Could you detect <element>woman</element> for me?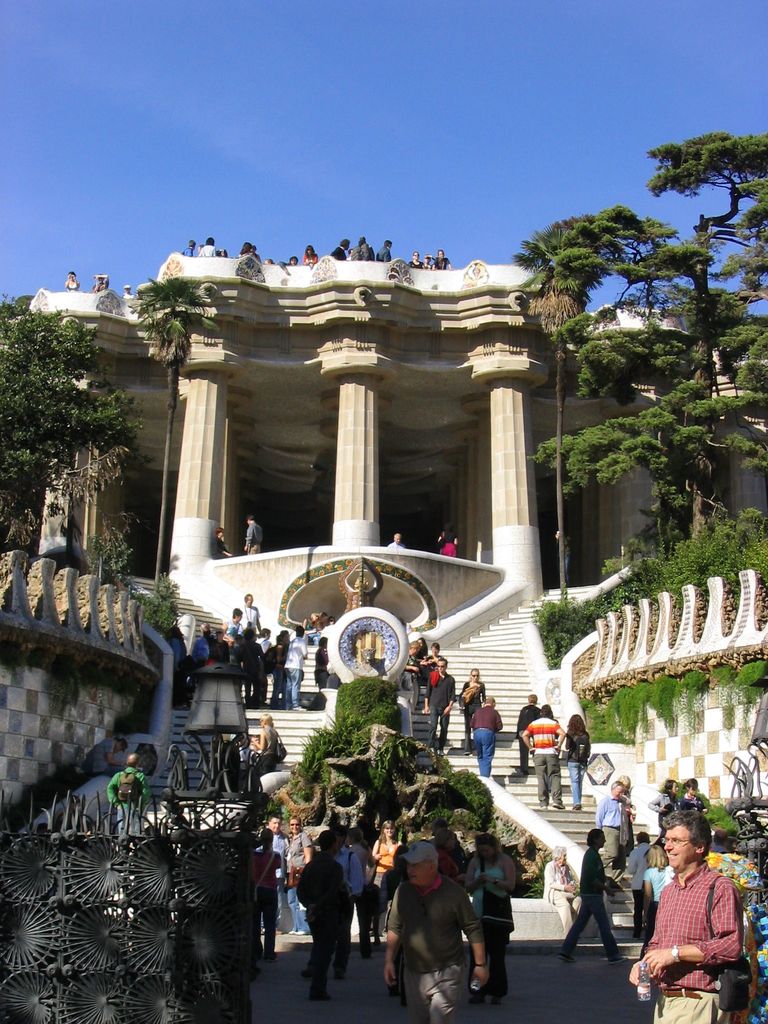
Detection result: l=371, t=817, r=397, b=935.
